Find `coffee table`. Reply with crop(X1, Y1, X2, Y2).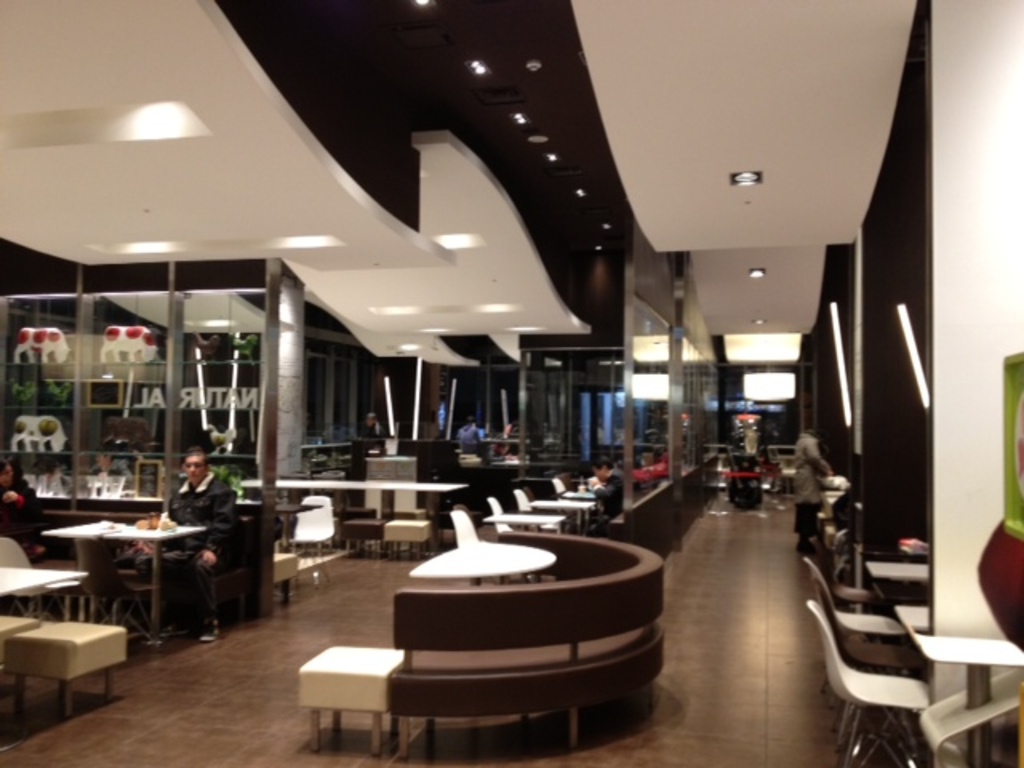
crop(891, 595, 936, 629).
